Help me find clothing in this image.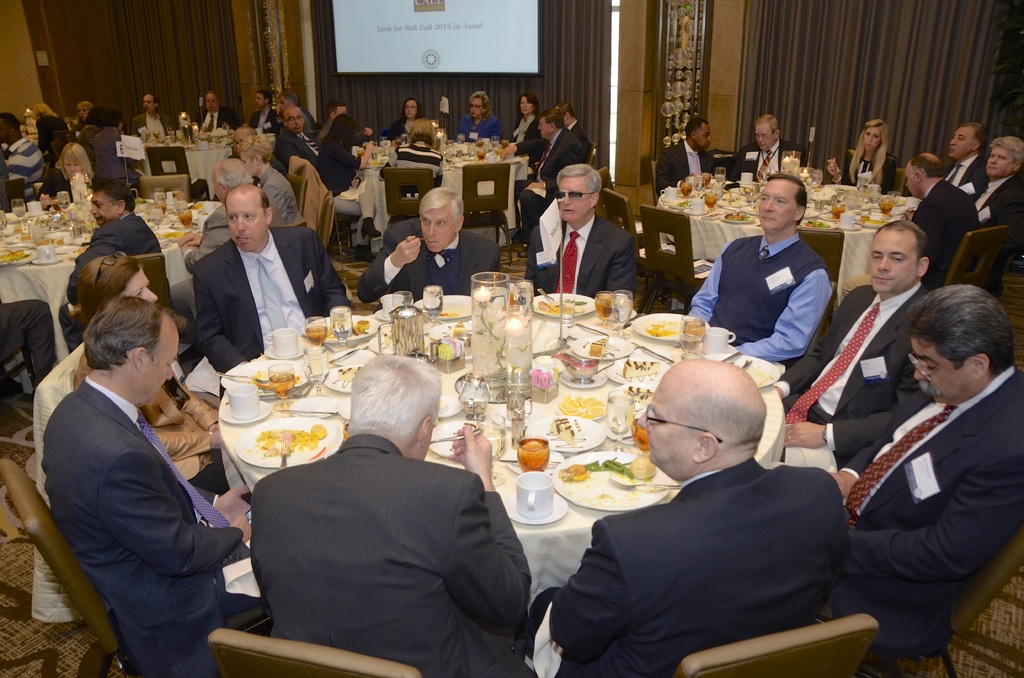
Found it: l=835, t=154, r=898, b=190.
